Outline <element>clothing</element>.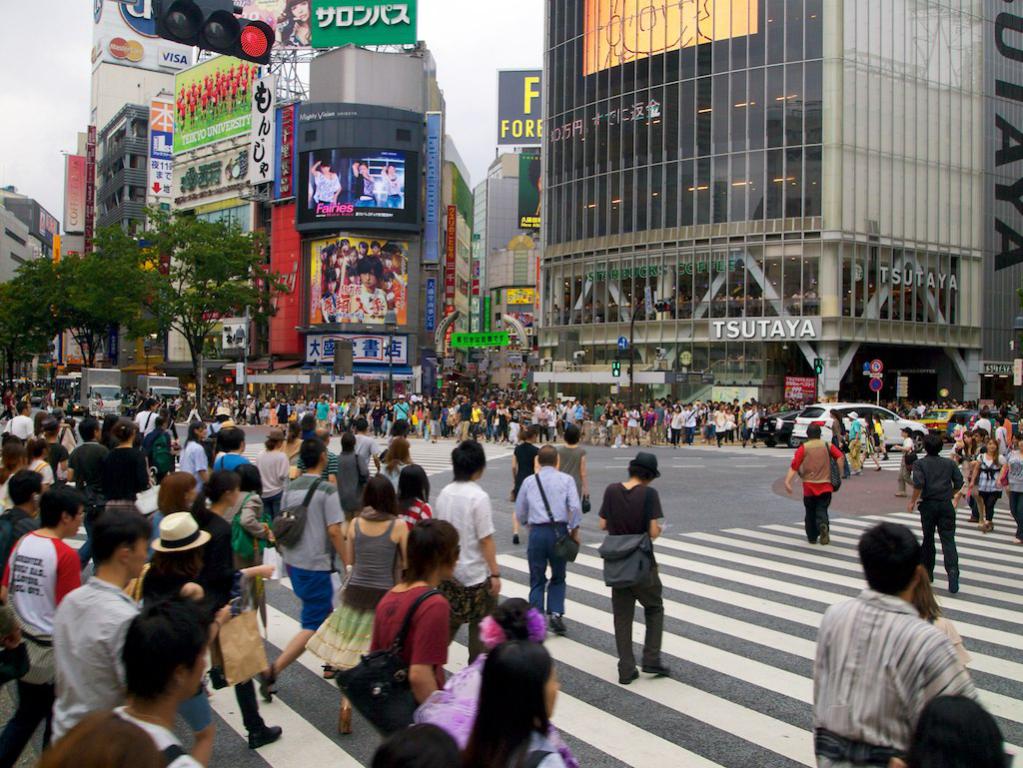
Outline: bbox=(206, 454, 254, 474).
